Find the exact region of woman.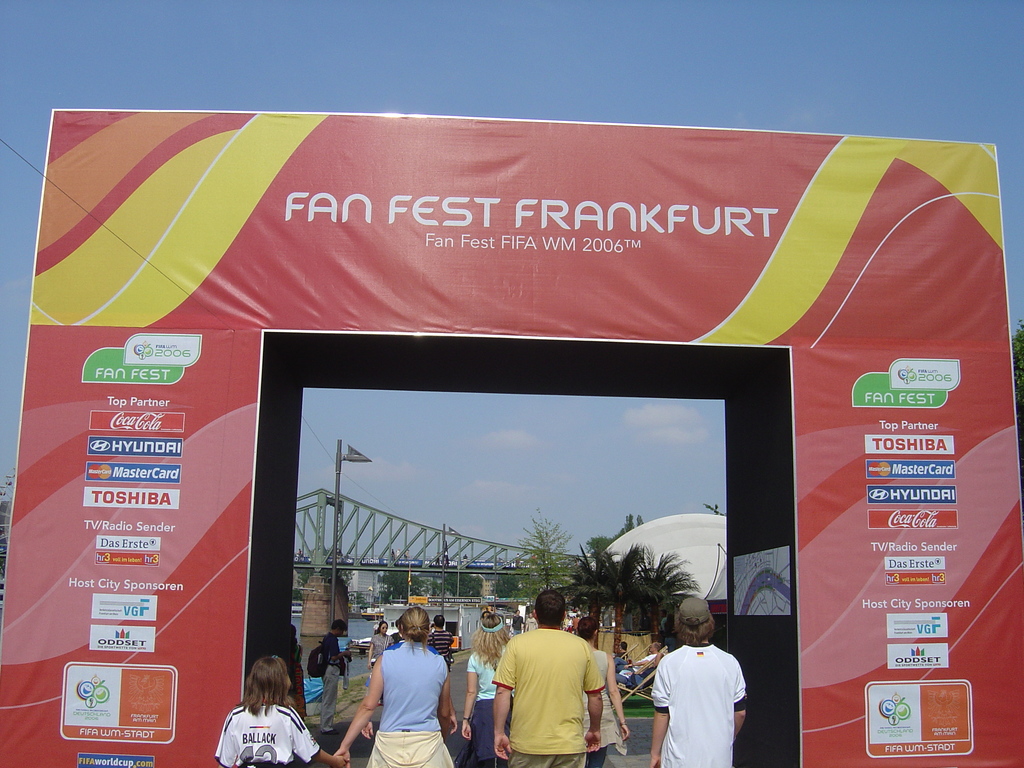
Exact region: pyautogui.locateOnScreen(206, 653, 321, 767).
